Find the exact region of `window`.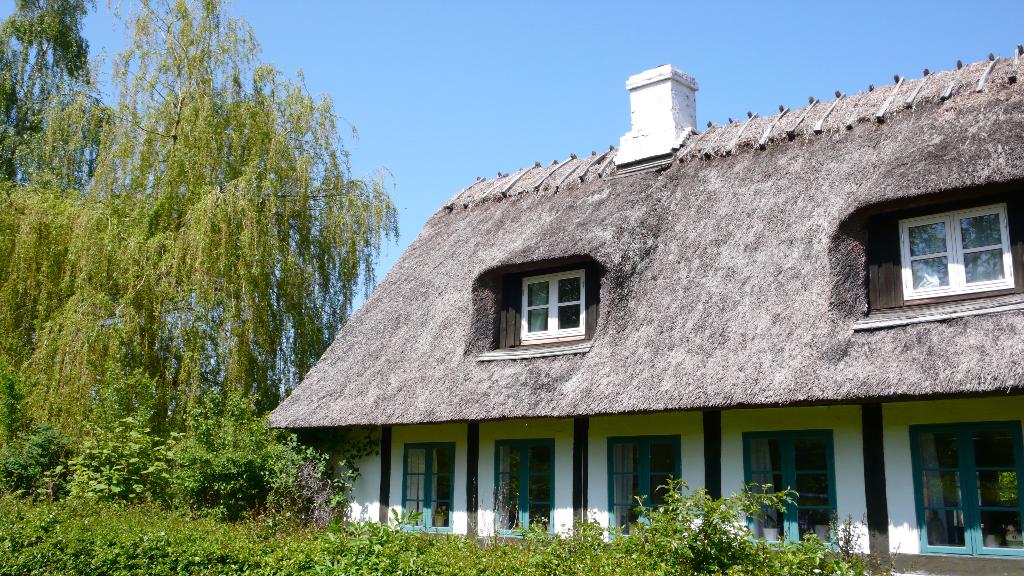
Exact region: [604,435,680,545].
